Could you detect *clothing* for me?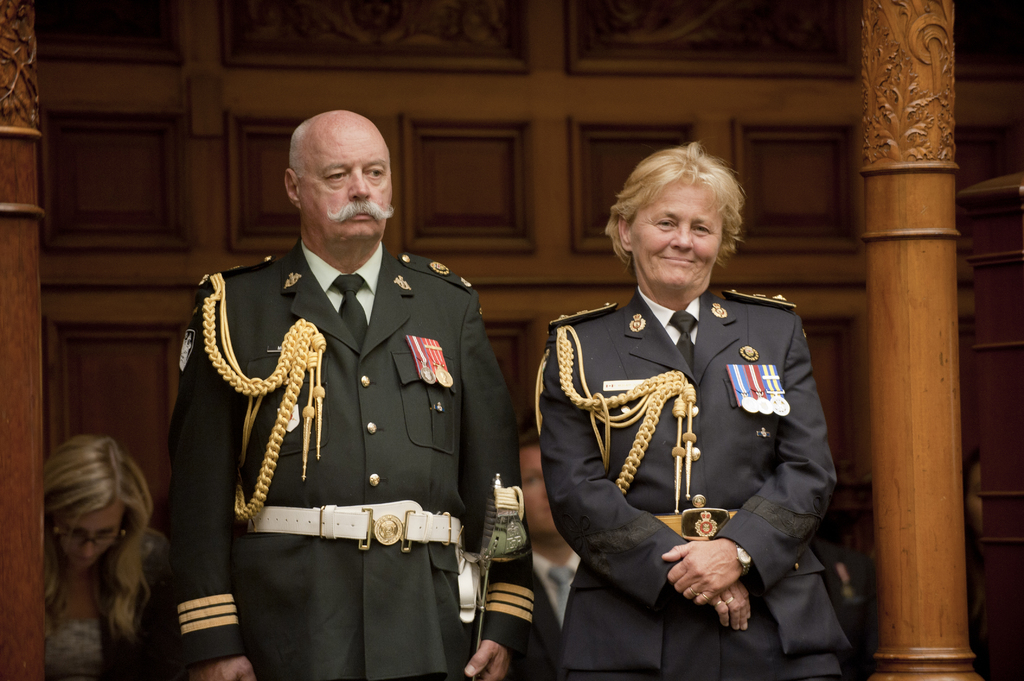
Detection result: [502,554,577,676].
